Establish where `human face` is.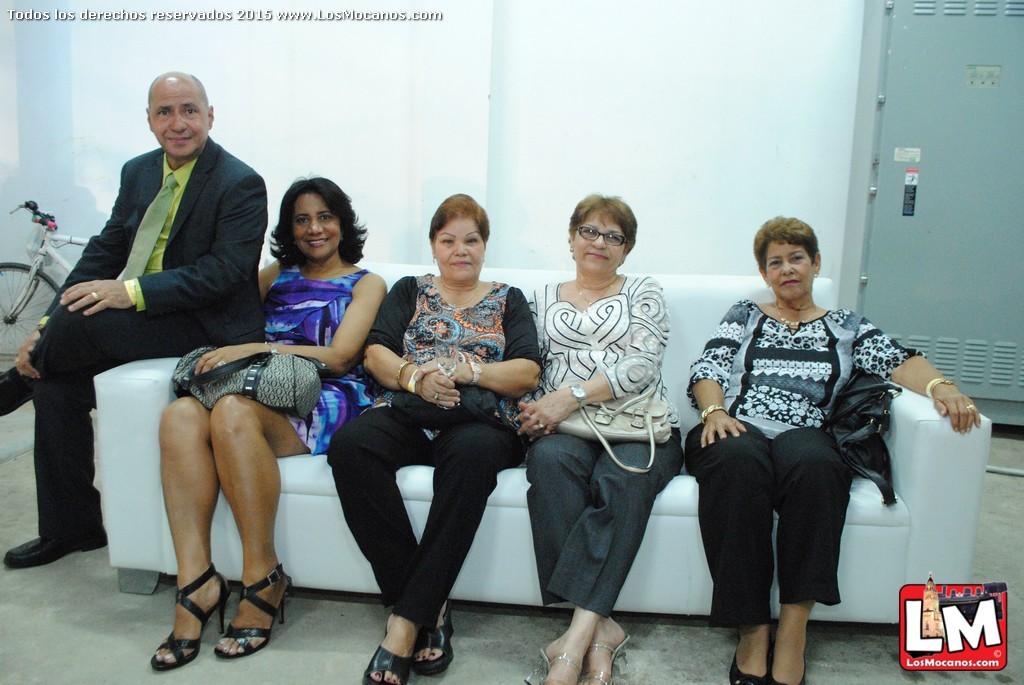
Established at rect(434, 215, 480, 283).
